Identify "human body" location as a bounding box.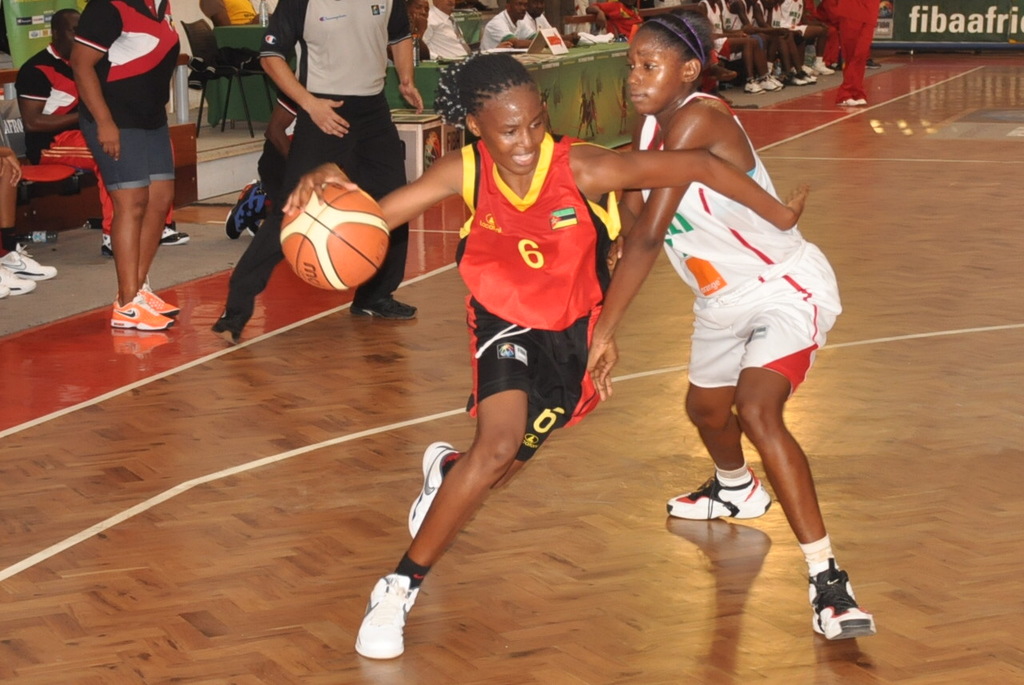
281/130/813/656.
